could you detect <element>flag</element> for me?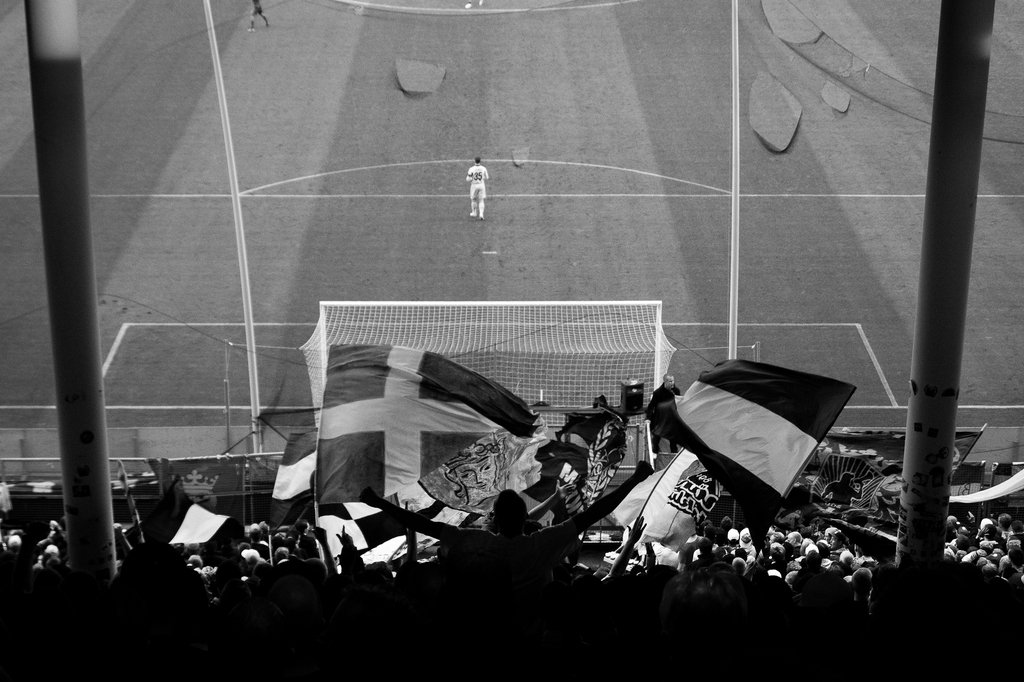
Detection result: x1=629 y1=369 x2=870 y2=539.
